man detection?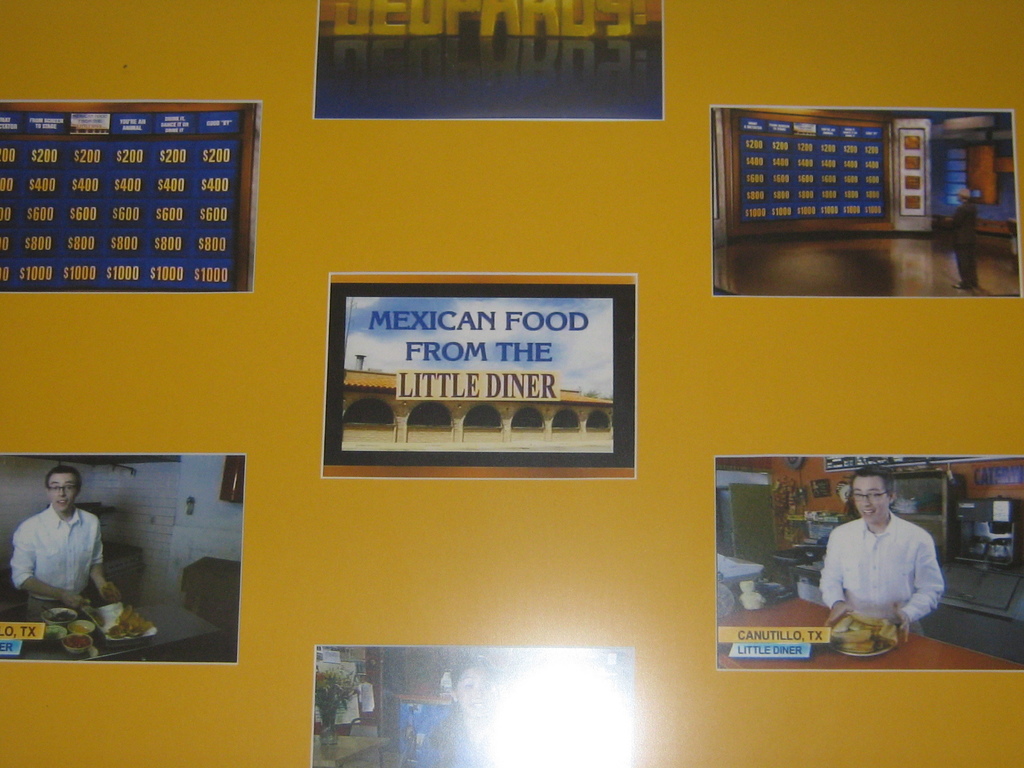
rect(952, 187, 983, 296)
